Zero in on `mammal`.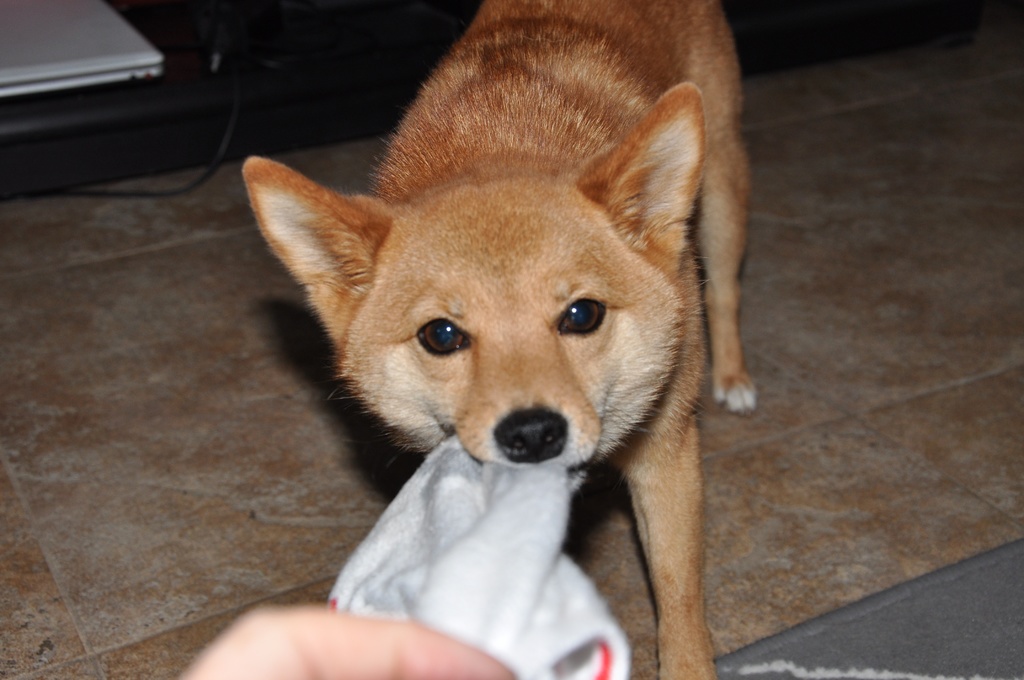
Zeroed in: rect(239, 0, 756, 679).
